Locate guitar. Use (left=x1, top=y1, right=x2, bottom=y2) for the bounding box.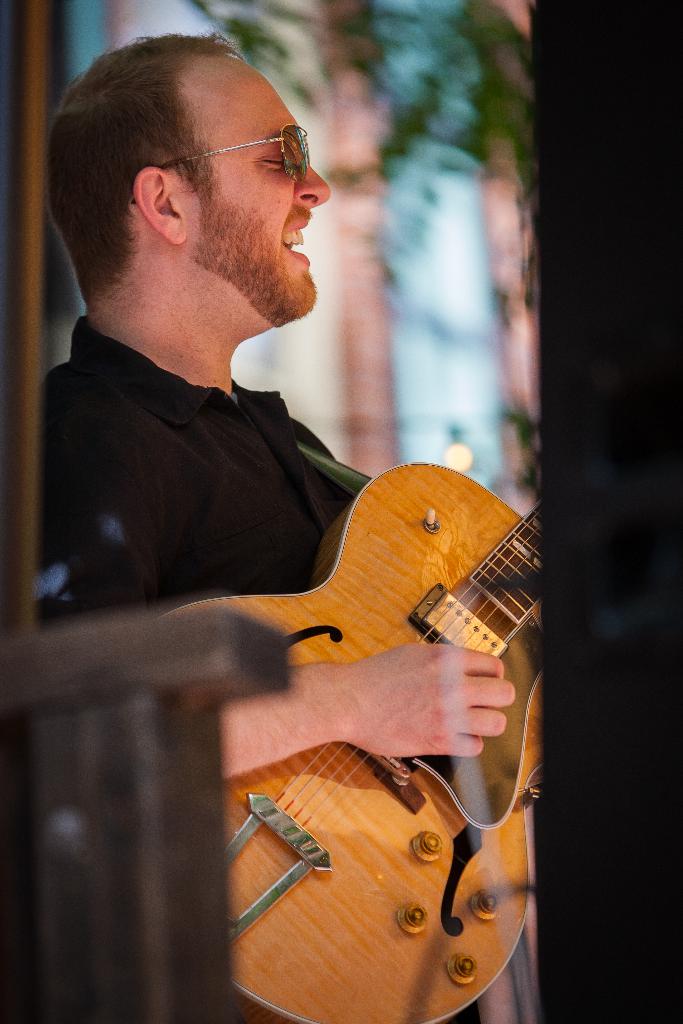
(left=150, top=458, right=547, bottom=1023).
